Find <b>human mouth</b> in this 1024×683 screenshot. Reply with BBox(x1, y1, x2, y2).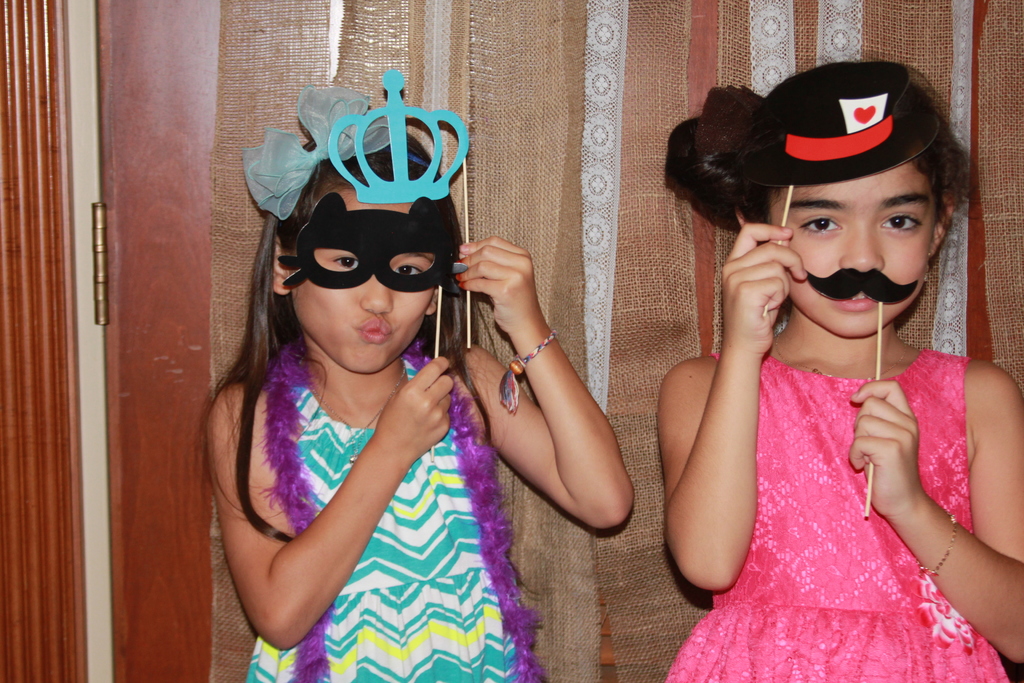
BBox(835, 282, 885, 316).
